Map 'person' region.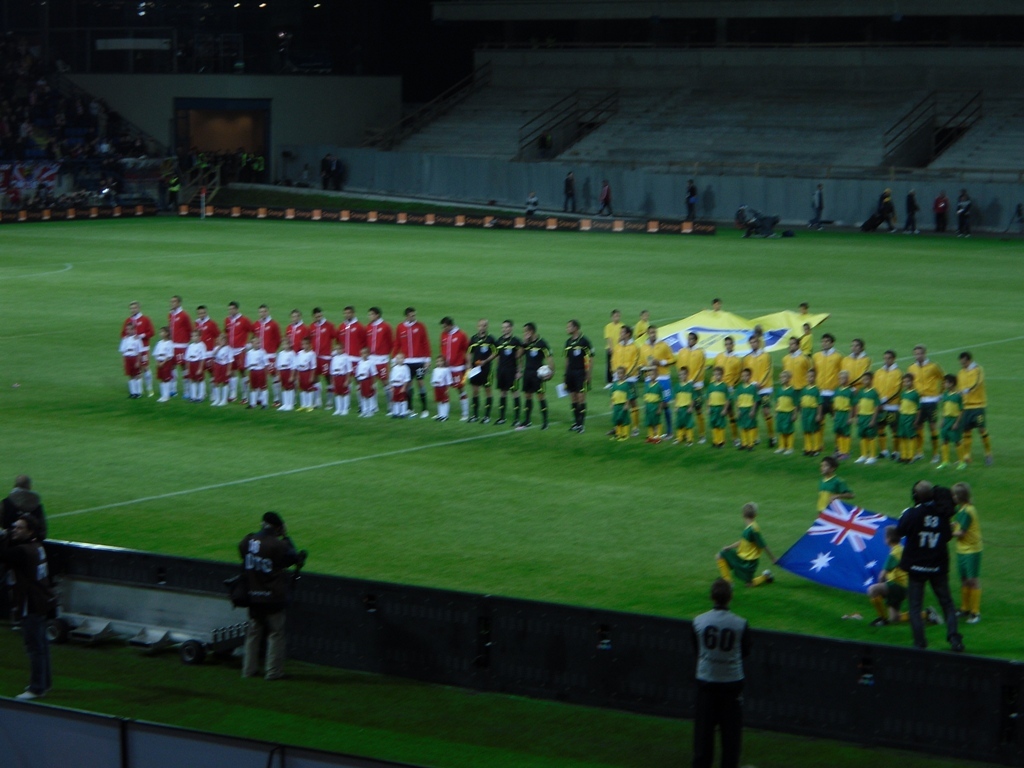
Mapped to pyautogui.locateOnScreen(706, 364, 732, 446).
